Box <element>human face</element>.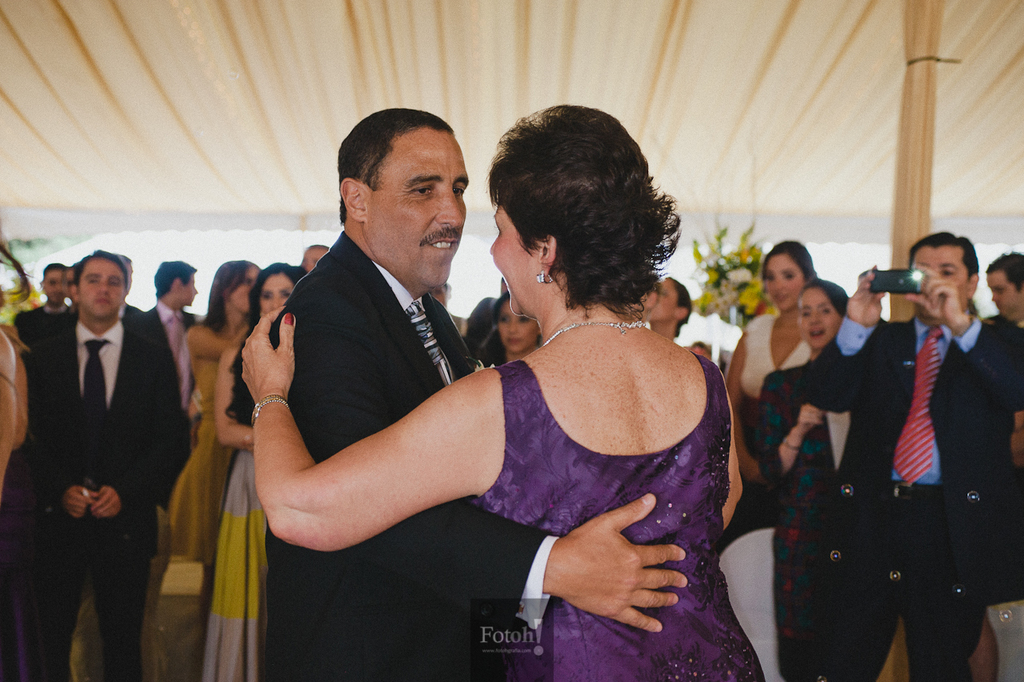
BBox(366, 127, 471, 289).
